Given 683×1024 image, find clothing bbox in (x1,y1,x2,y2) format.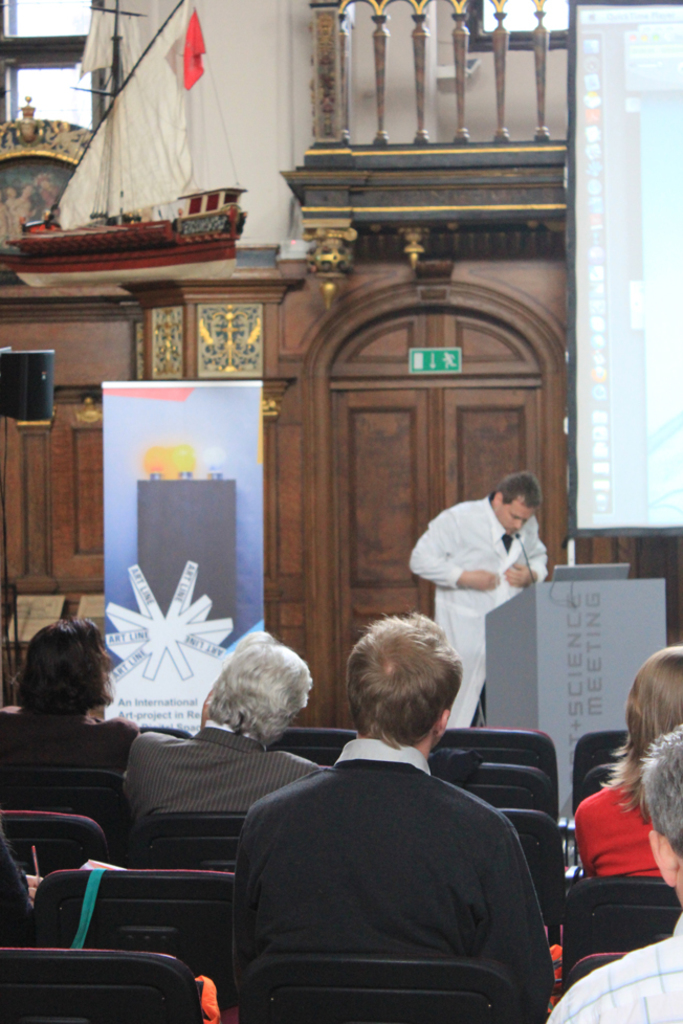
(546,907,682,1023).
